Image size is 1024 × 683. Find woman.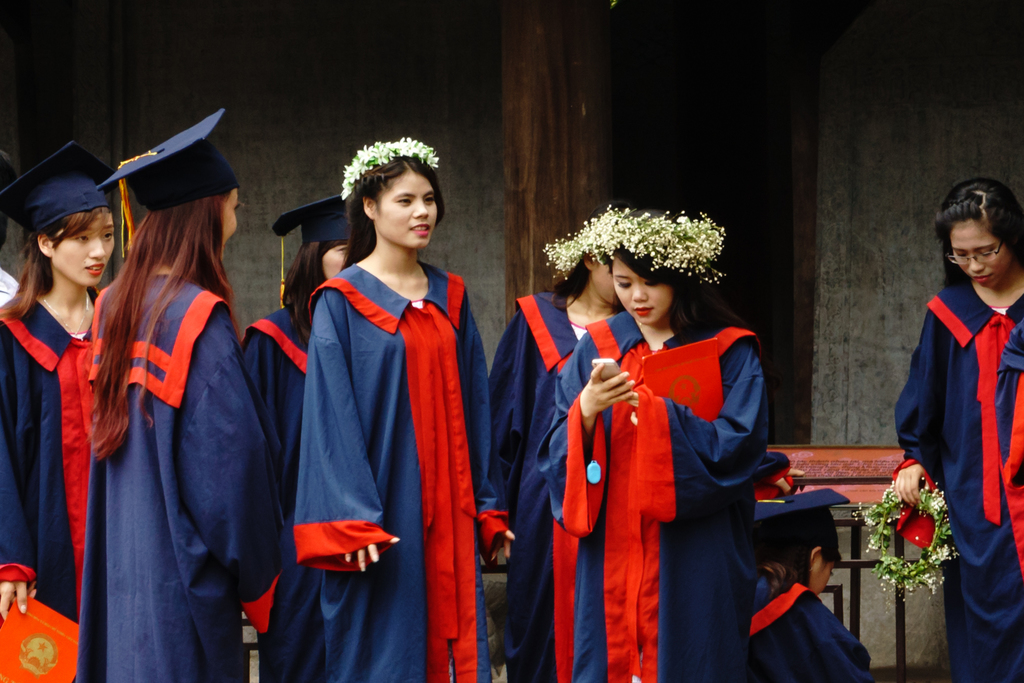
[left=58, top=110, right=300, bottom=682].
